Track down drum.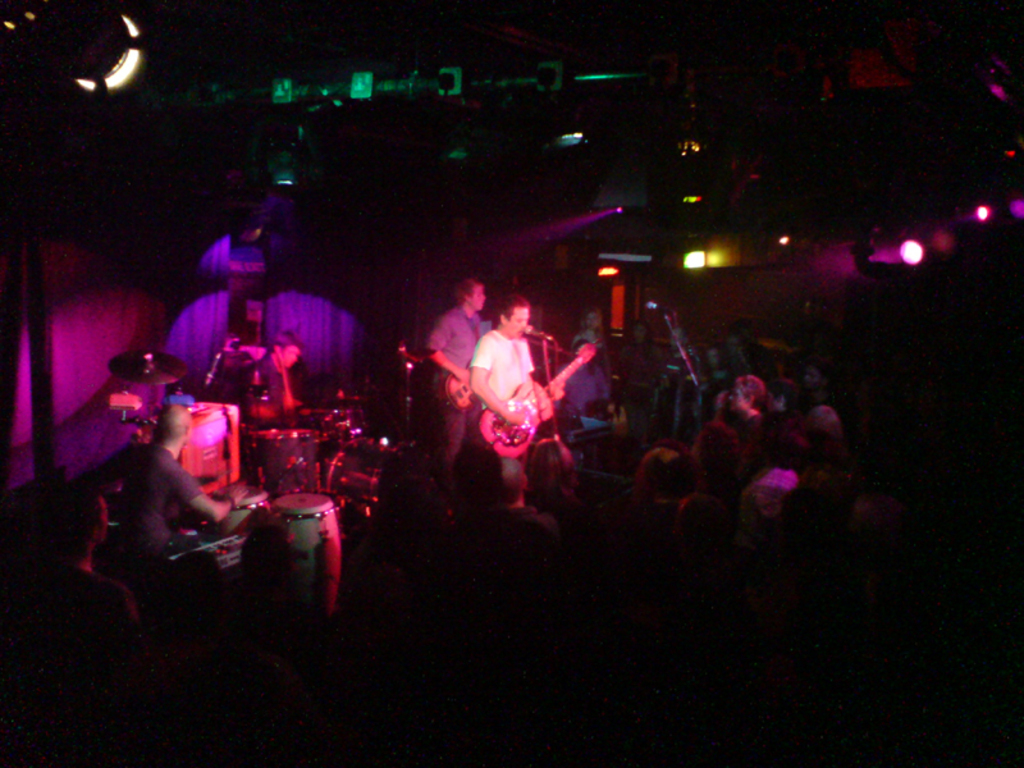
Tracked to select_region(324, 439, 430, 531).
